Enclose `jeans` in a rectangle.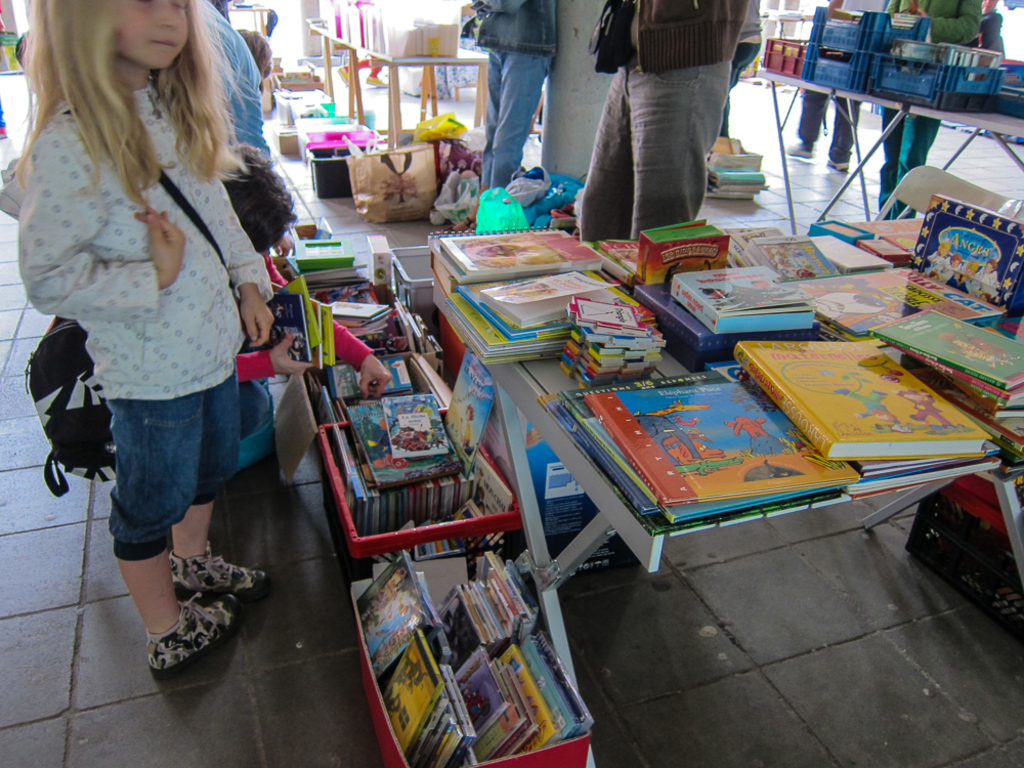
crop(473, 32, 555, 174).
